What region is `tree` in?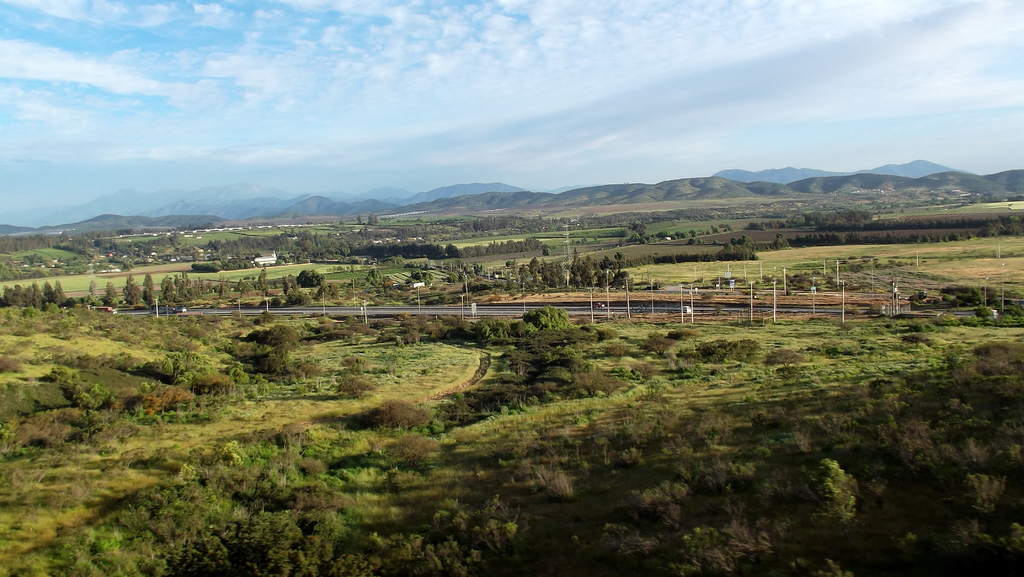
x1=568 y1=263 x2=579 y2=279.
